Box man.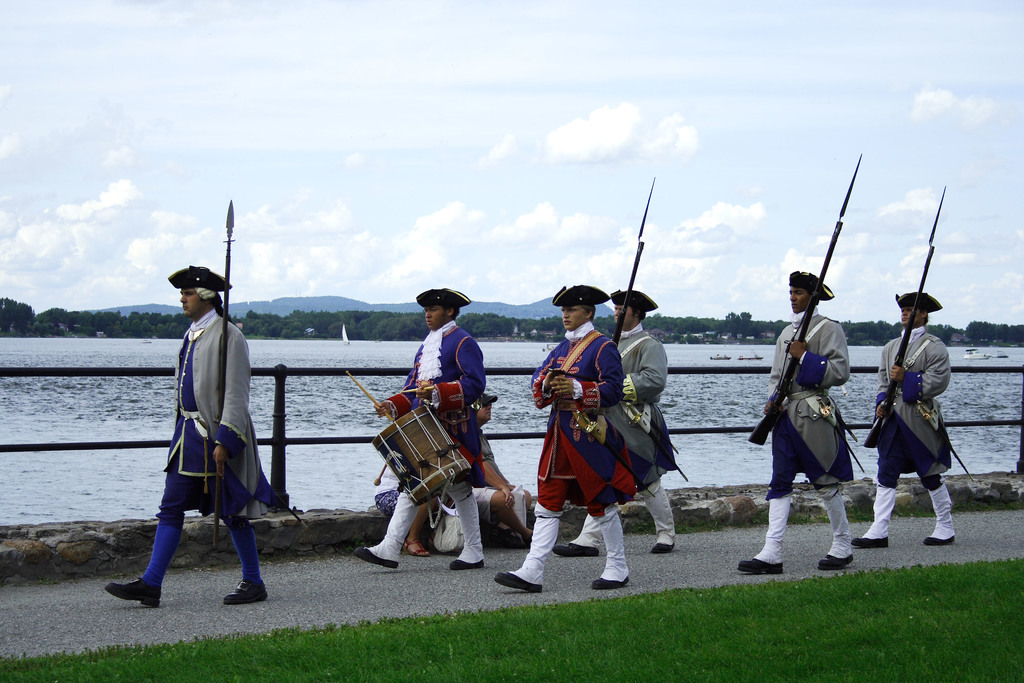
detection(420, 385, 533, 555).
